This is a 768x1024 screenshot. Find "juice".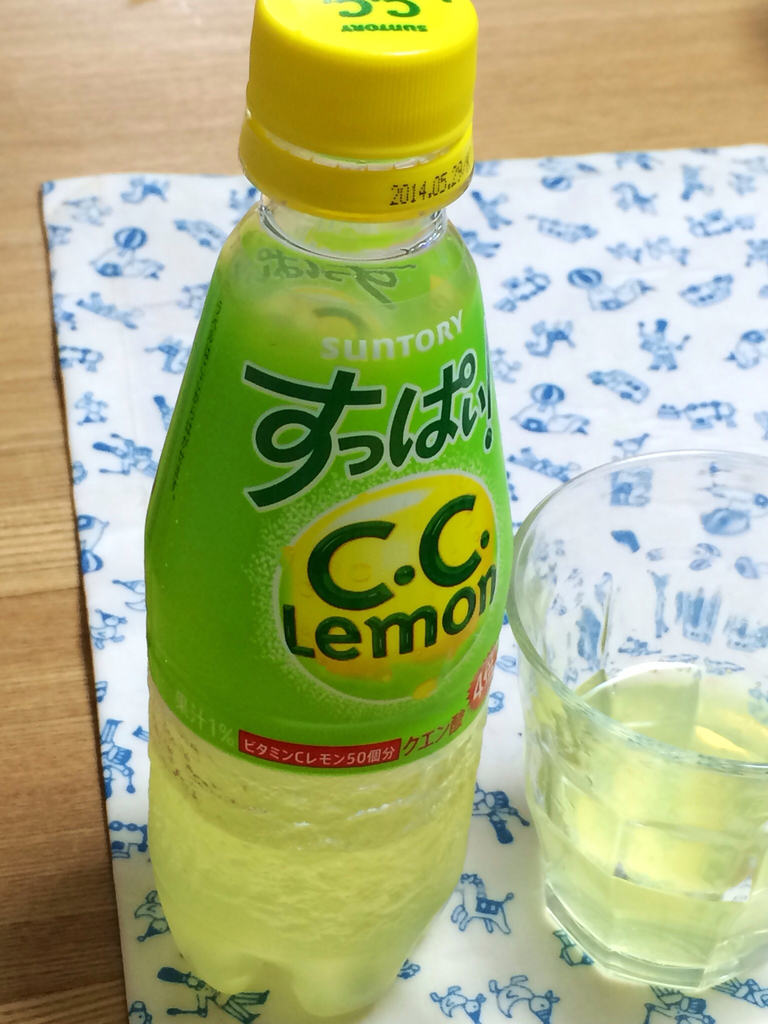
Bounding box: [left=139, top=28, right=509, bottom=1023].
